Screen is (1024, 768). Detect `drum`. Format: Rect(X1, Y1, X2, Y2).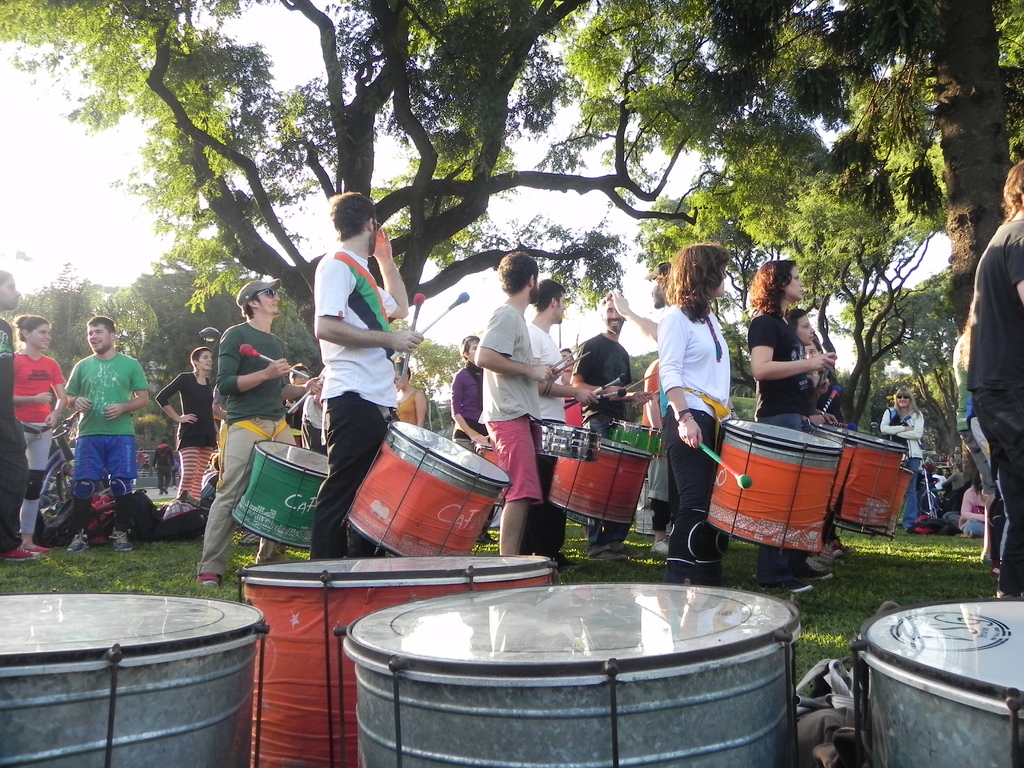
Rect(811, 426, 909, 532).
